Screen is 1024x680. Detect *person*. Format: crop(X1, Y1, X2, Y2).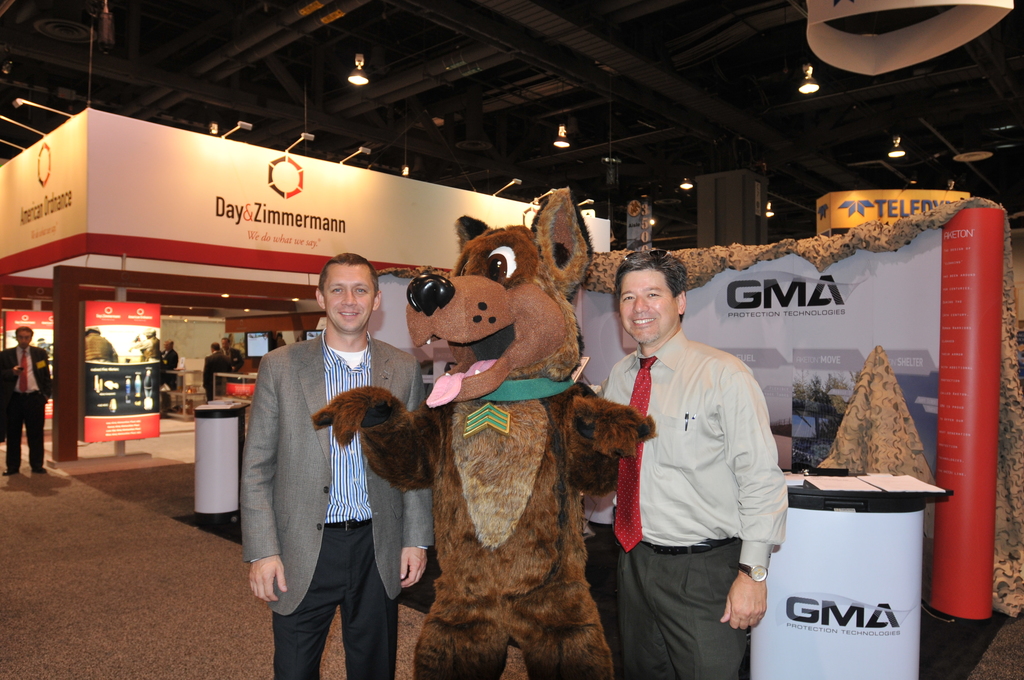
crop(143, 329, 156, 355).
